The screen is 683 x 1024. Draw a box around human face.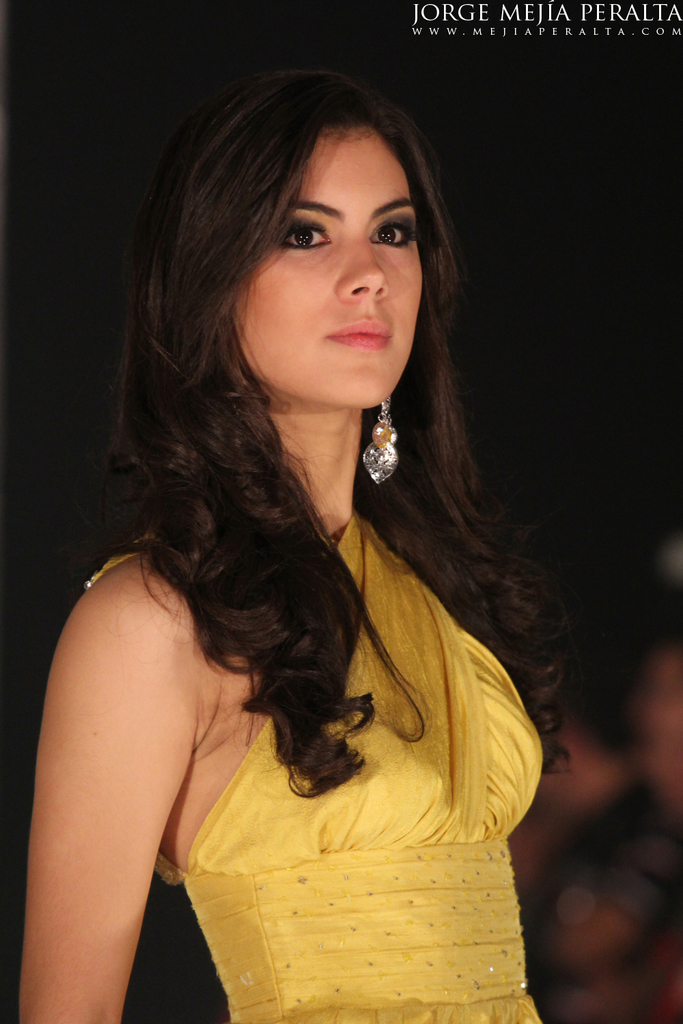
<bbox>220, 112, 425, 415</bbox>.
